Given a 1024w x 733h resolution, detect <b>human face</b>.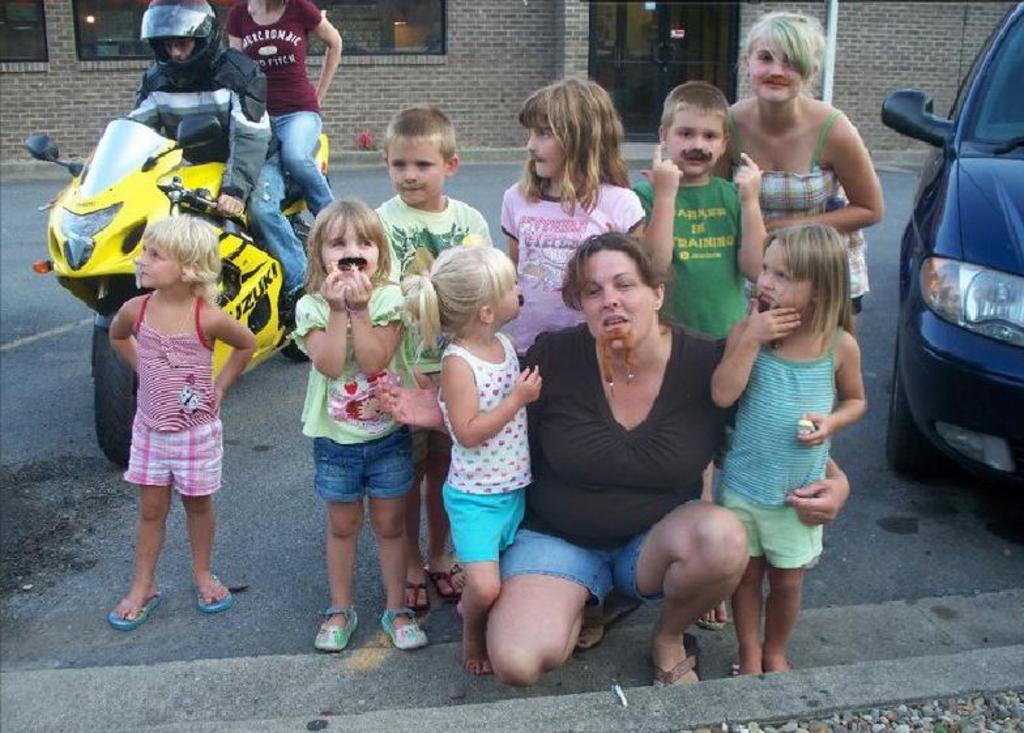
162 37 193 57.
